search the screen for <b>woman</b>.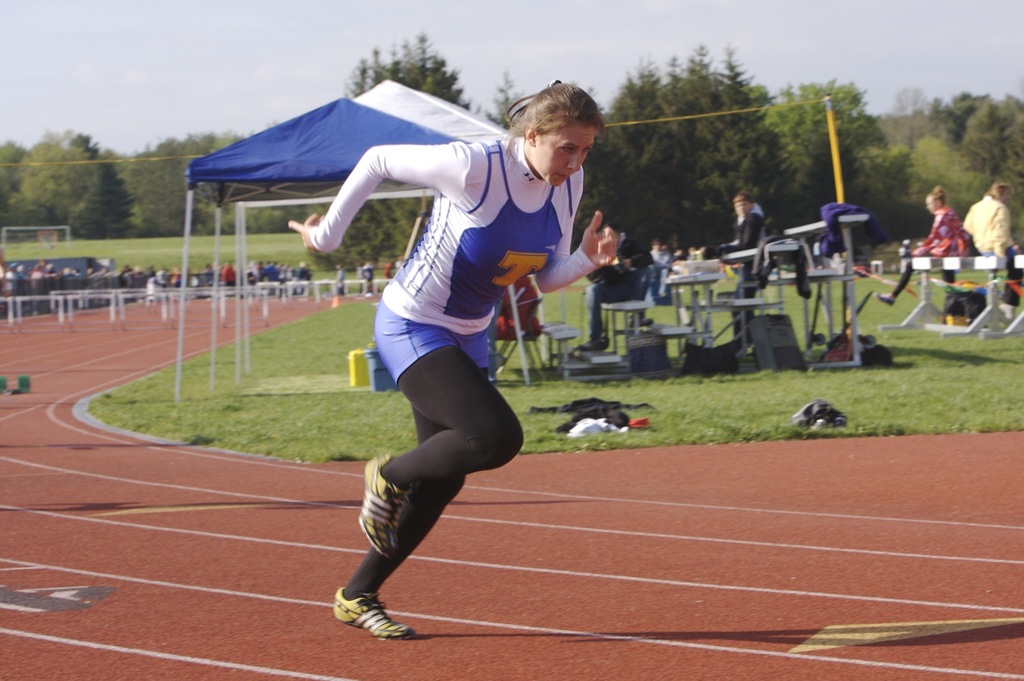
Found at {"x1": 319, "y1": 84, "x2": 557, "y2": 658}.
